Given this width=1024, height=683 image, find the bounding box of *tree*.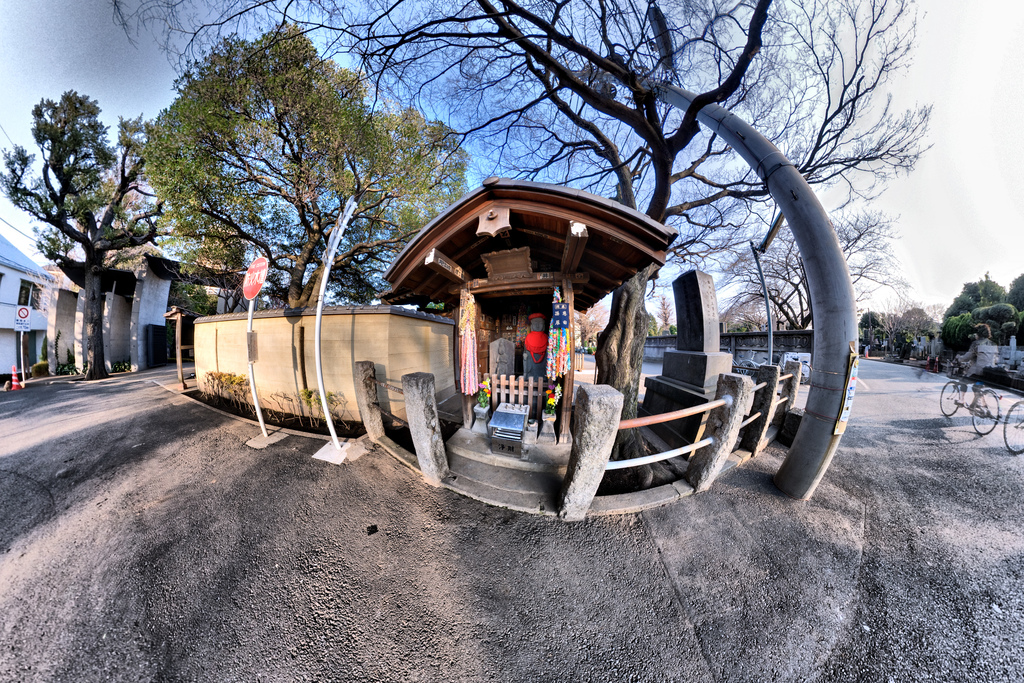
select_region(1008, 263, 1023, 397).
